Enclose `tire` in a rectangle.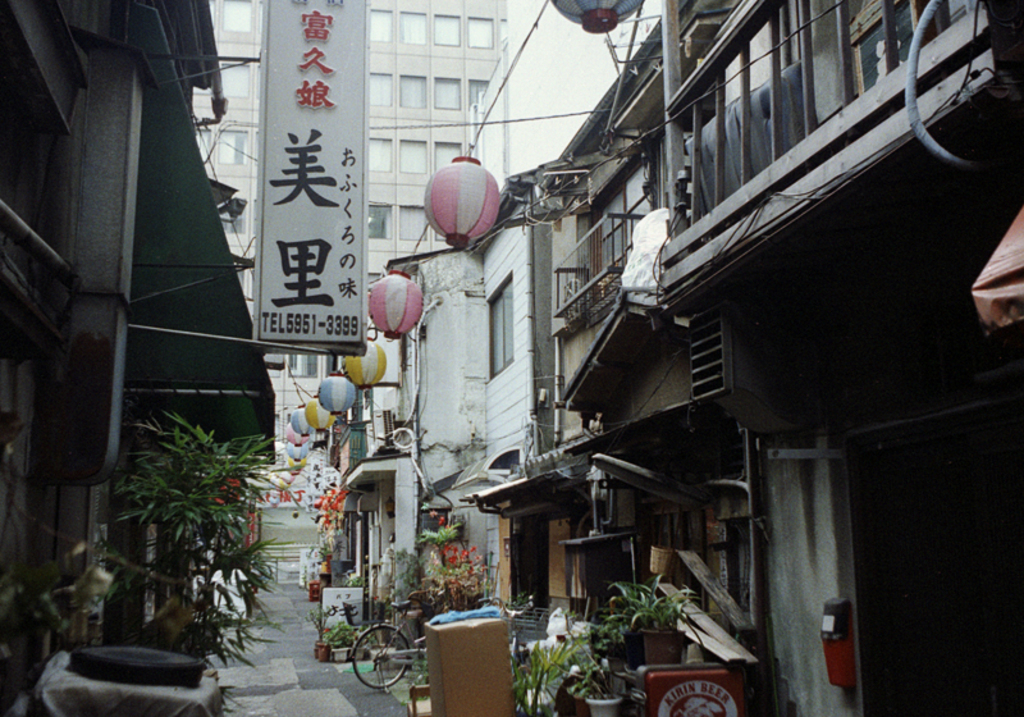
select_region(343, 622, 410, 688).
